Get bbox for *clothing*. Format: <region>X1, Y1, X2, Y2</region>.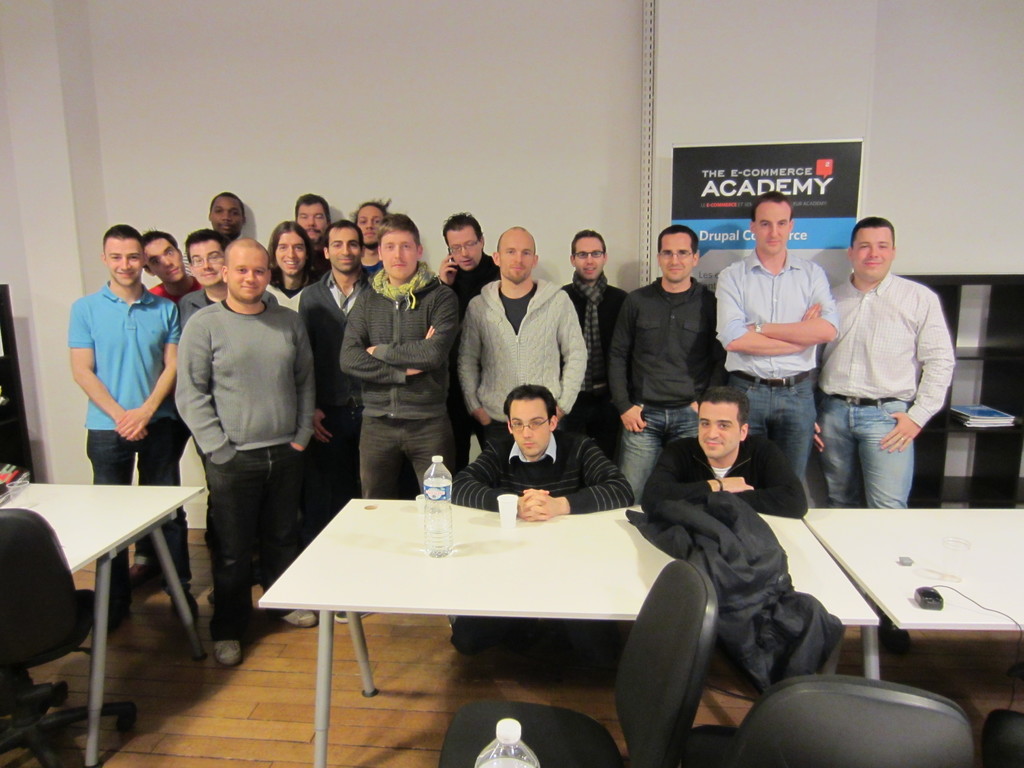
<region>56, 278, 188, 589</region>.
